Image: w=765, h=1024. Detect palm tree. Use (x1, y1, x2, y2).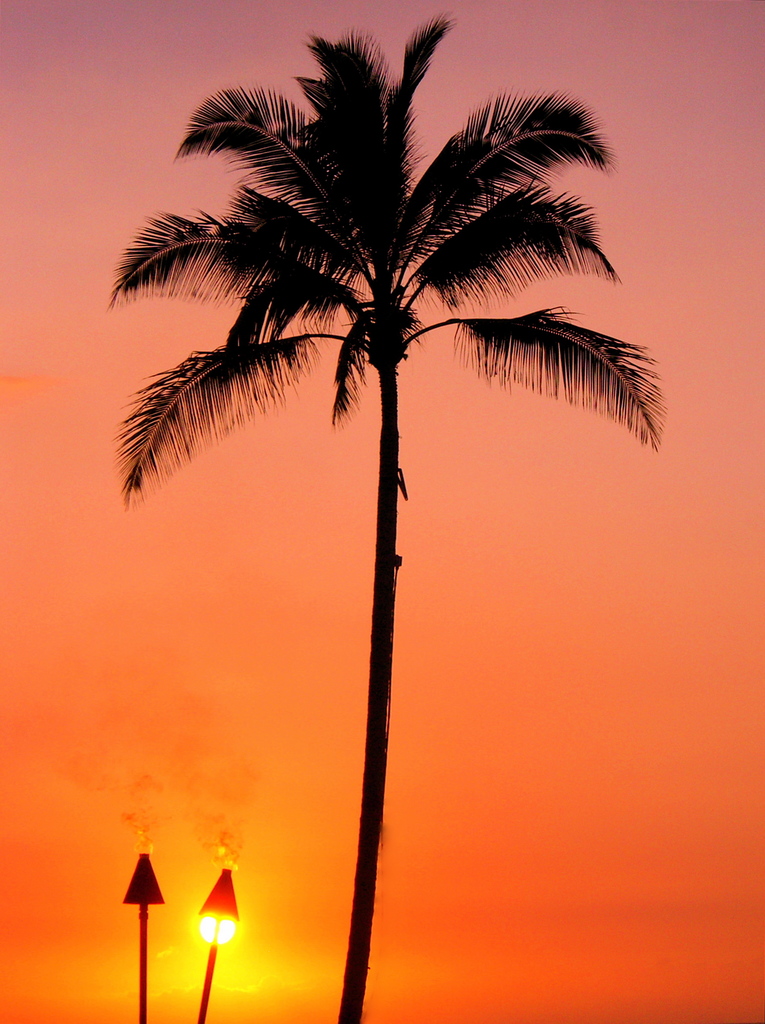
(120, 20, 652, 1023).
